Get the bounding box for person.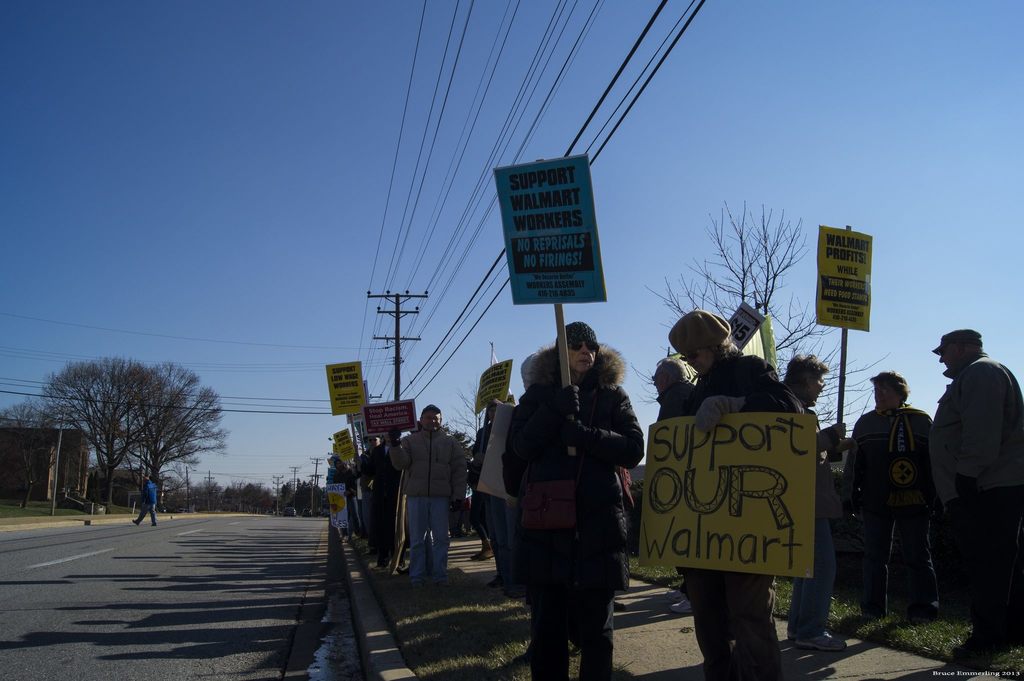
locate(938, 311, 1016, 619).
